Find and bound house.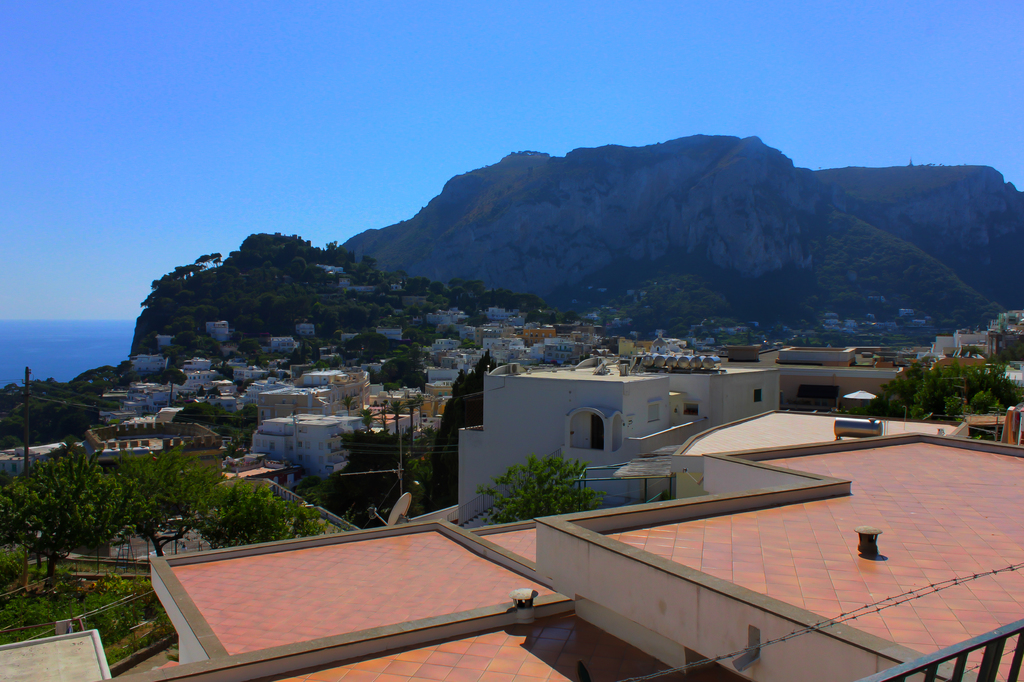
Bound: (x1=687, y1=400, x2=965, y2=496).
